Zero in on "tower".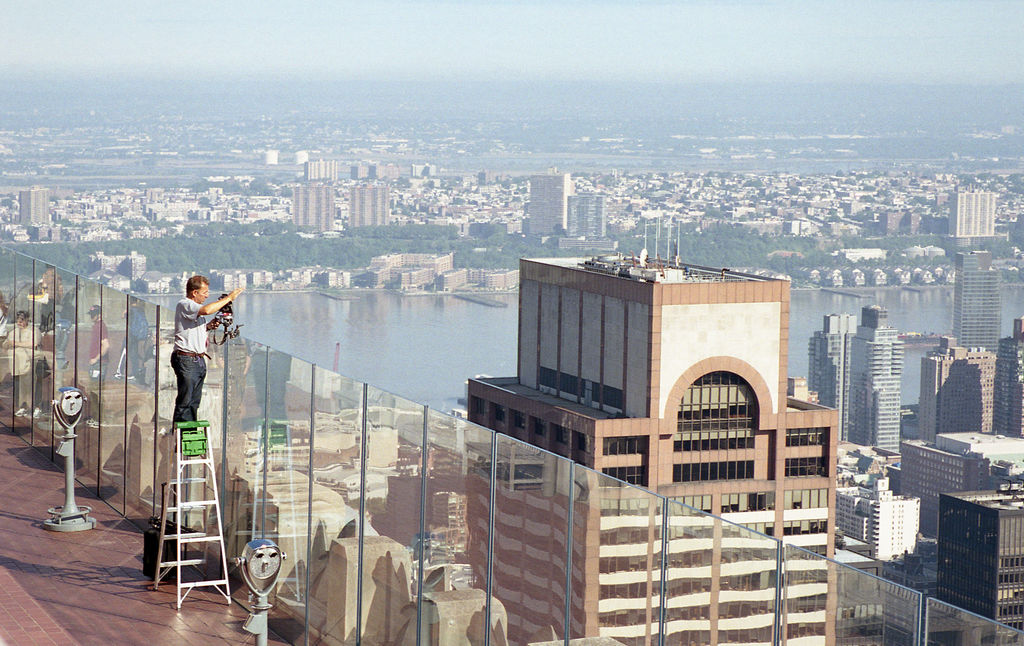
Zeroed in: x1=522, y1=171, x2=577, y2=238.
